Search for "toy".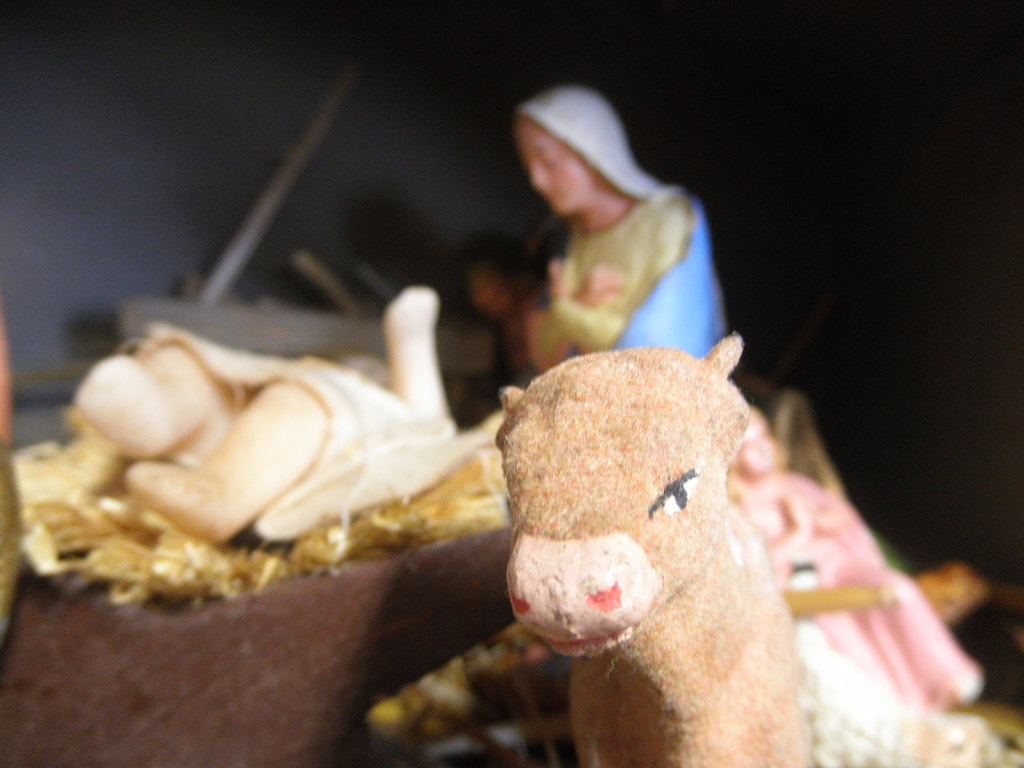
Found at l=729, t=410, r=986, b=712.
